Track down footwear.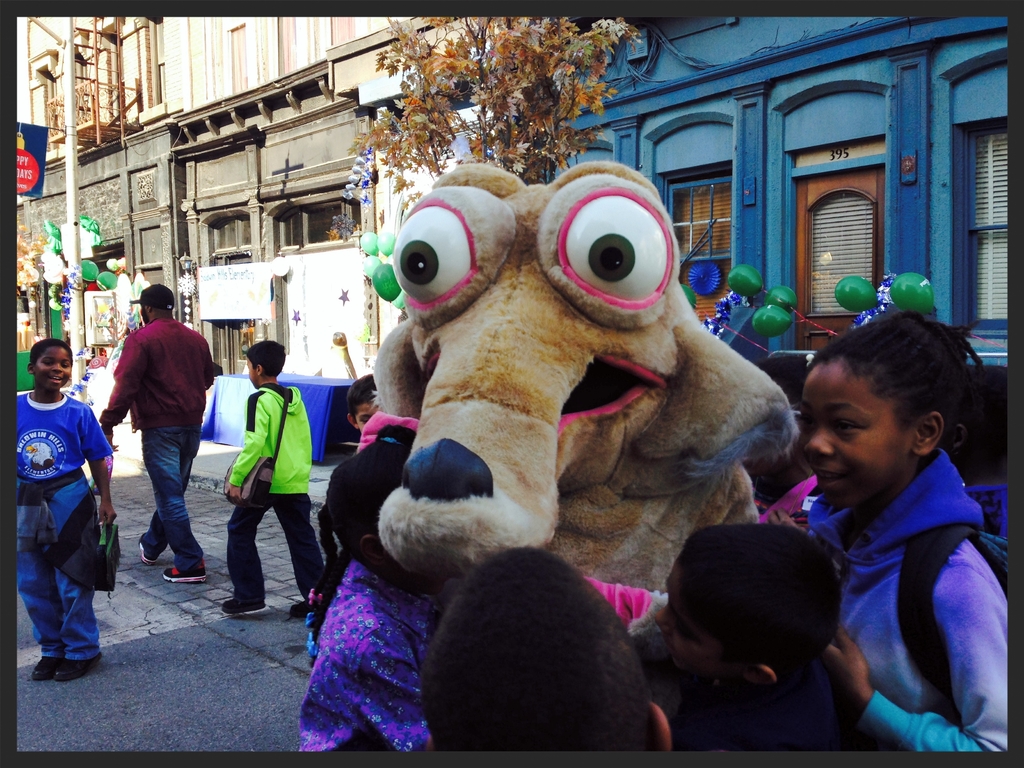
Tracked to <region>138, 535, 160, 566</region>.
